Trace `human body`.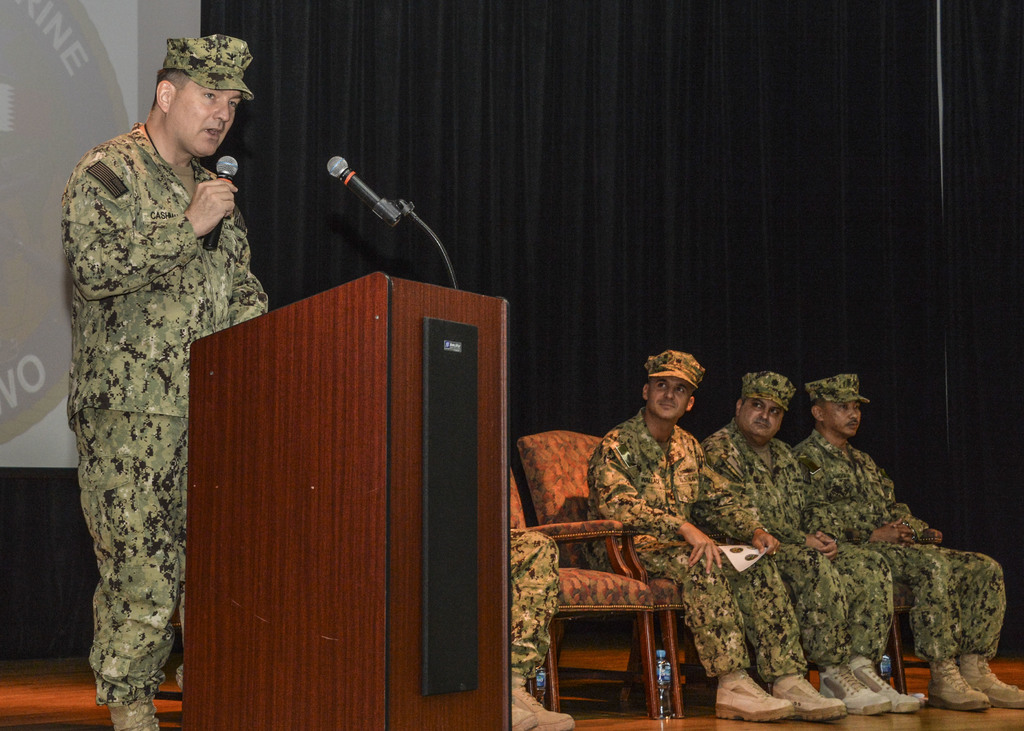
Traced to x1=65, y1=33, x2=273, y2=730.
